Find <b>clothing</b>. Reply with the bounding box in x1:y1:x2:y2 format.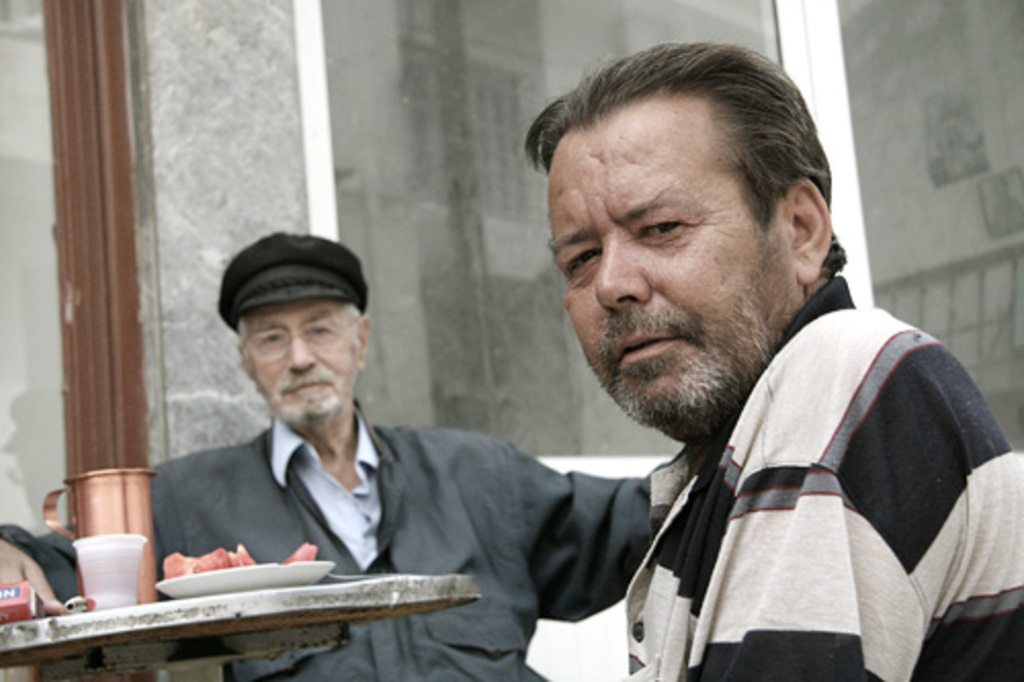
0:397:641:680.
